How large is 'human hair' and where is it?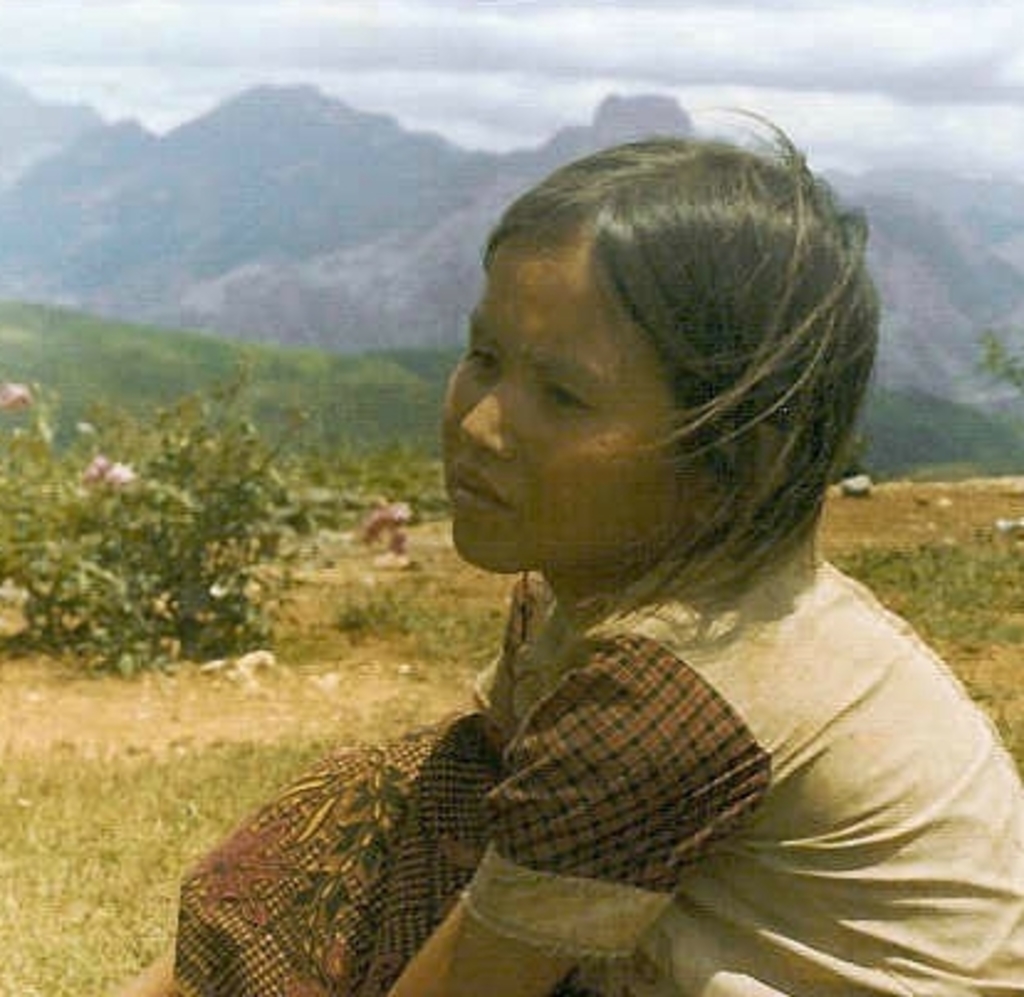
Bounding box: <box>448,116,905,586</box>.
